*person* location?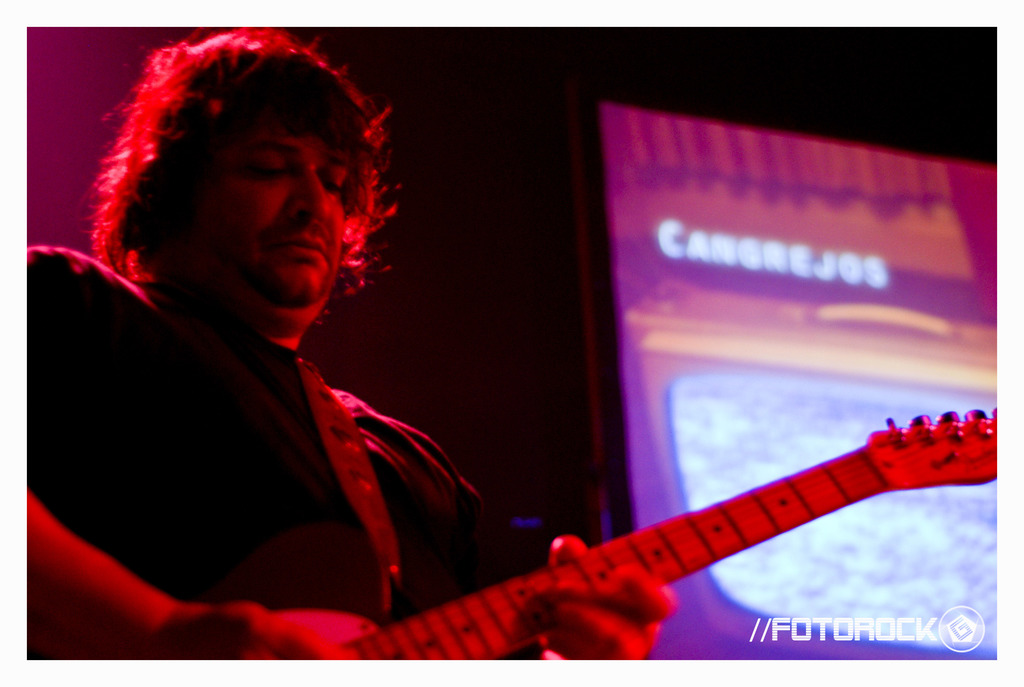
[51, 30, 627, 668]
